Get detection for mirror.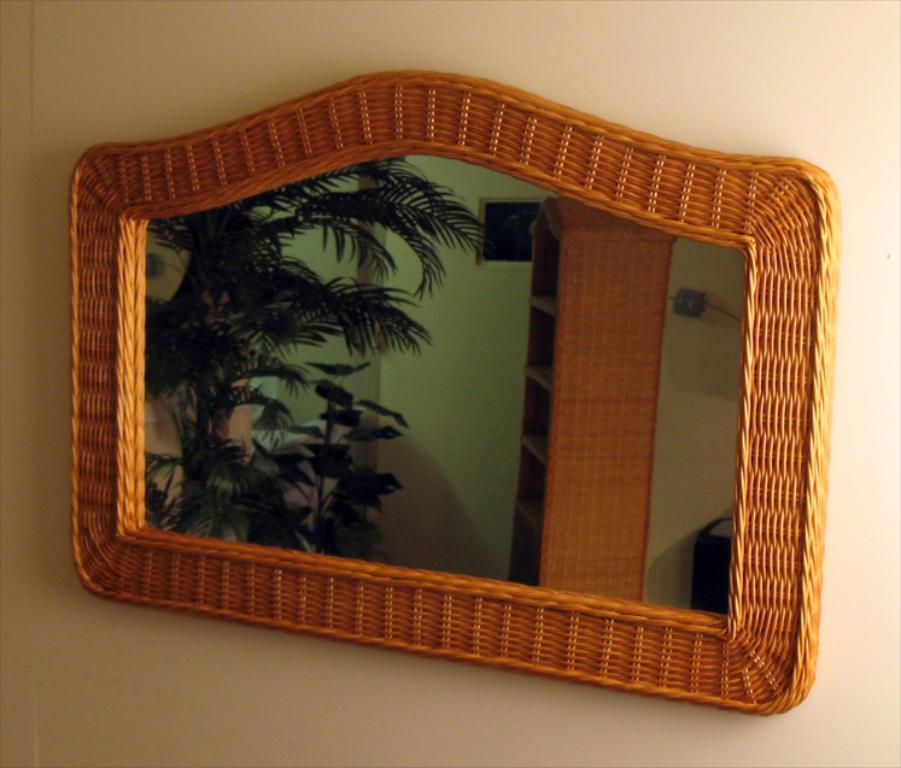
Detection: [left=142, top=153, right=743, bottom=616].
